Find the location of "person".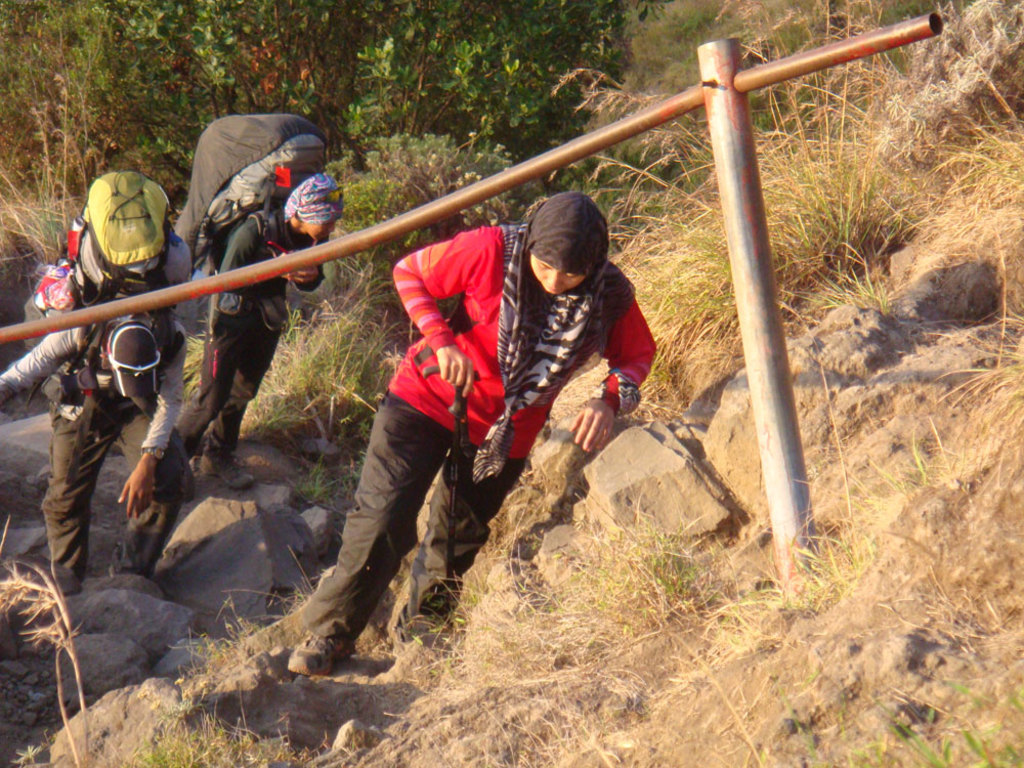
Location: pyautogui.locateOnScreen(313, 189, 651, 633).
